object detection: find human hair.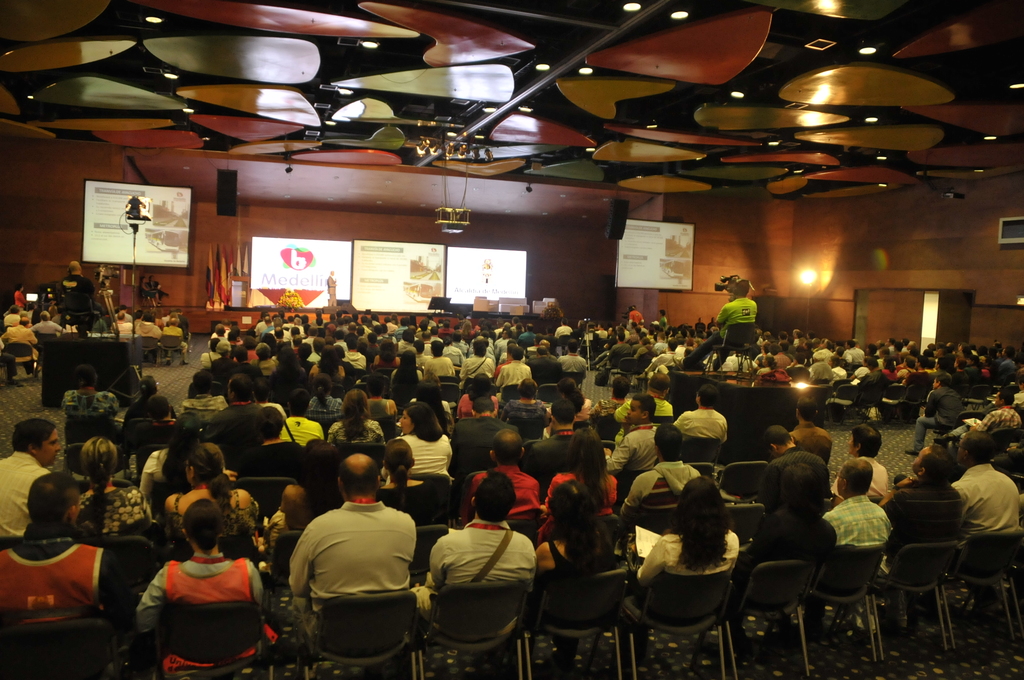
511, 346, 524, 361.
